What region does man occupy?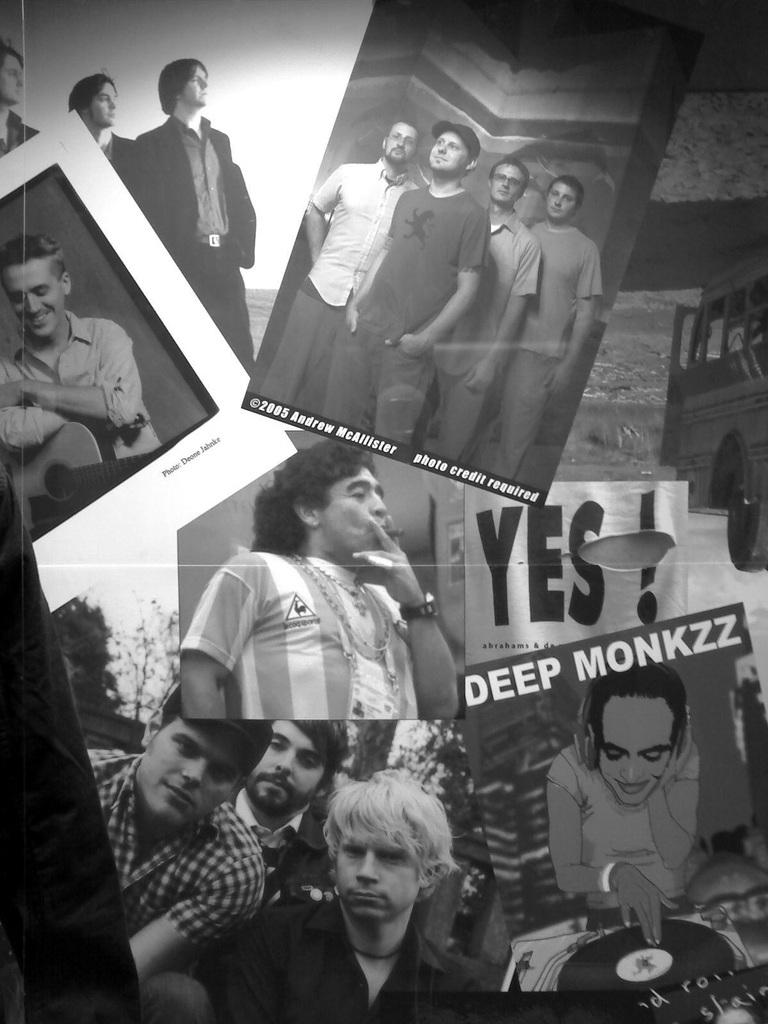
458, 173, 600, 492.
